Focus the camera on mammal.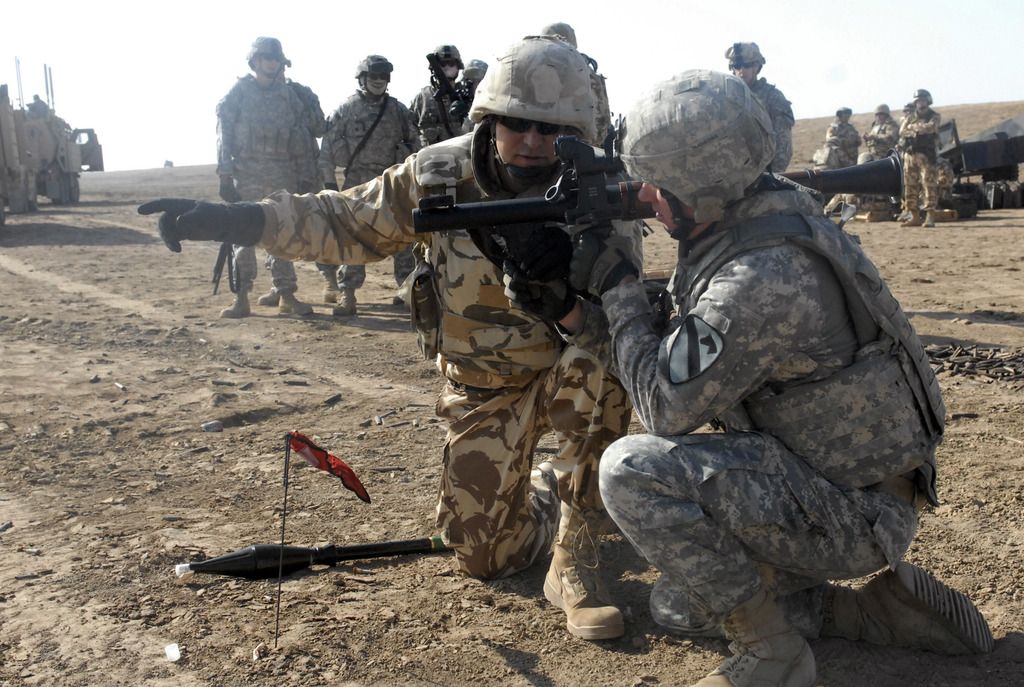
Focus region: <box>216,33,317,318</box>.
